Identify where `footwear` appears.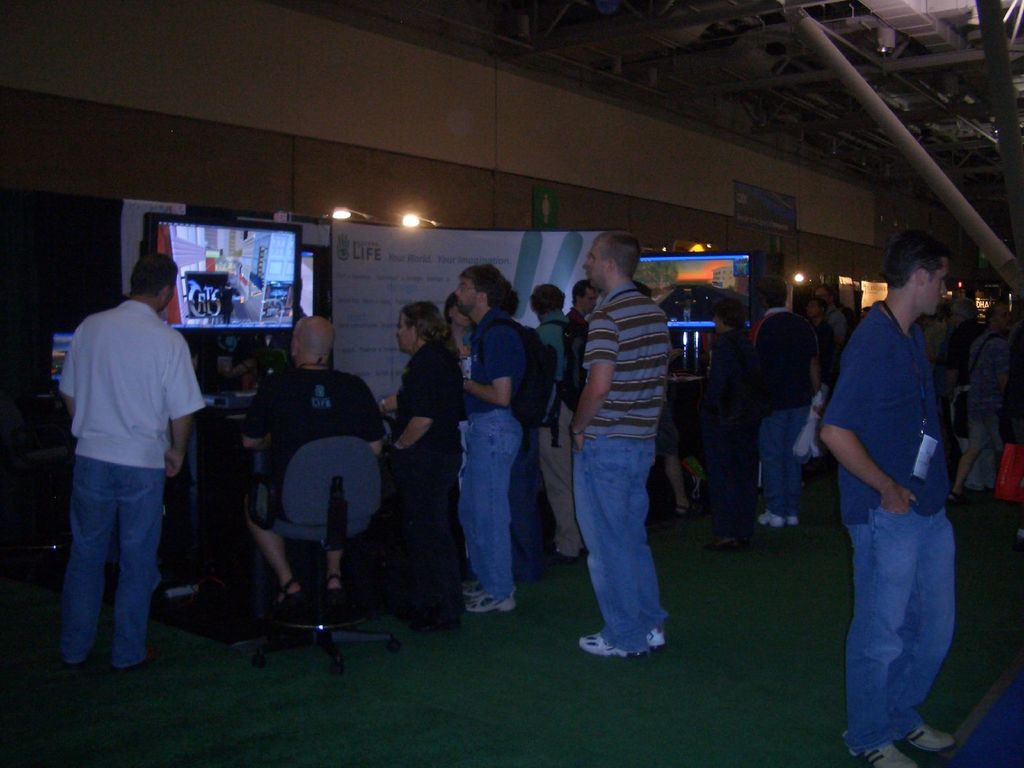
Appears at locate(465, 595, 517, 611).
